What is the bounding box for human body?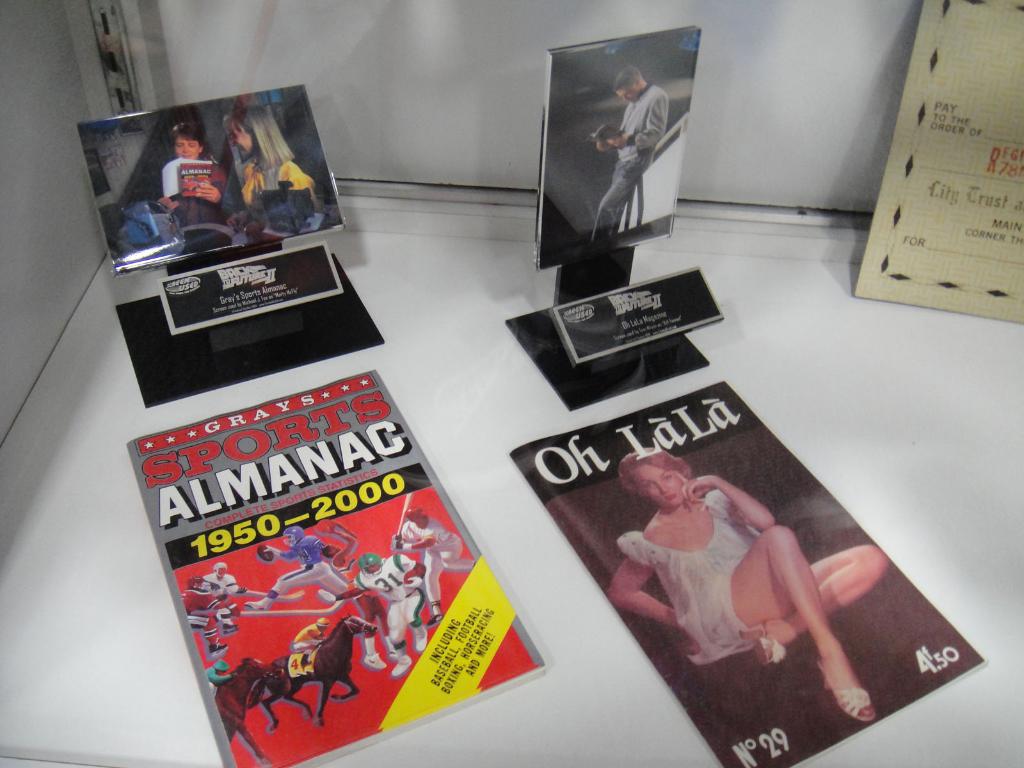
<bbox>259, 538, 346, 600</bbox>.
